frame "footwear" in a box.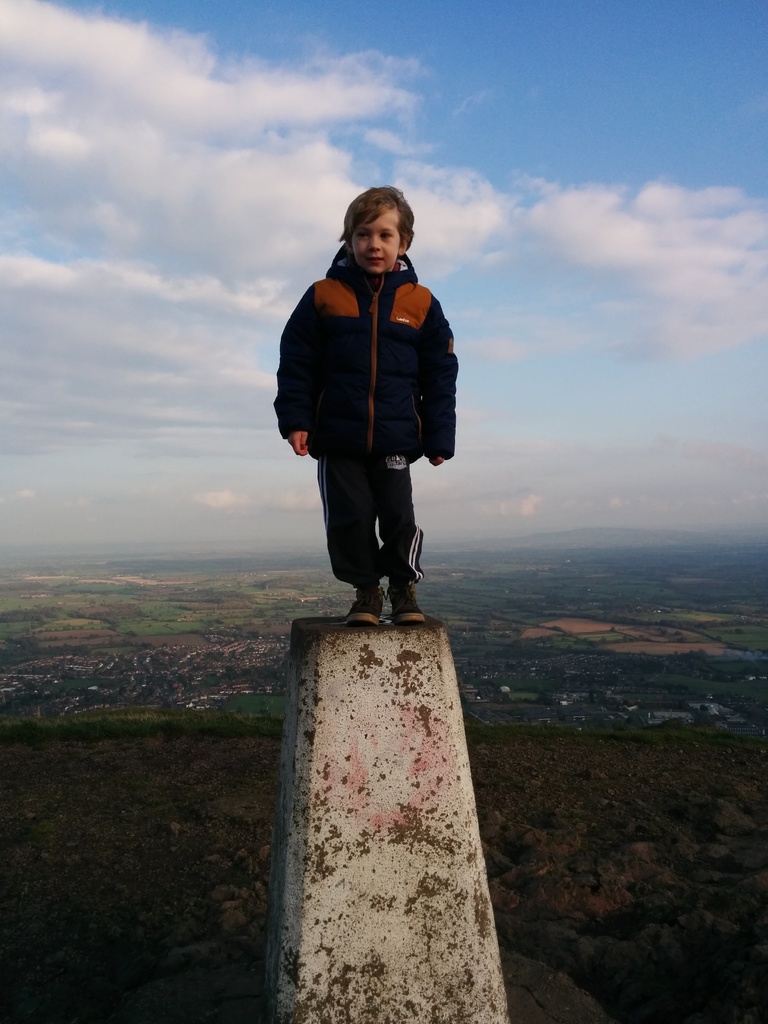
x1=387, y1=576, x2=427, y2=625.
